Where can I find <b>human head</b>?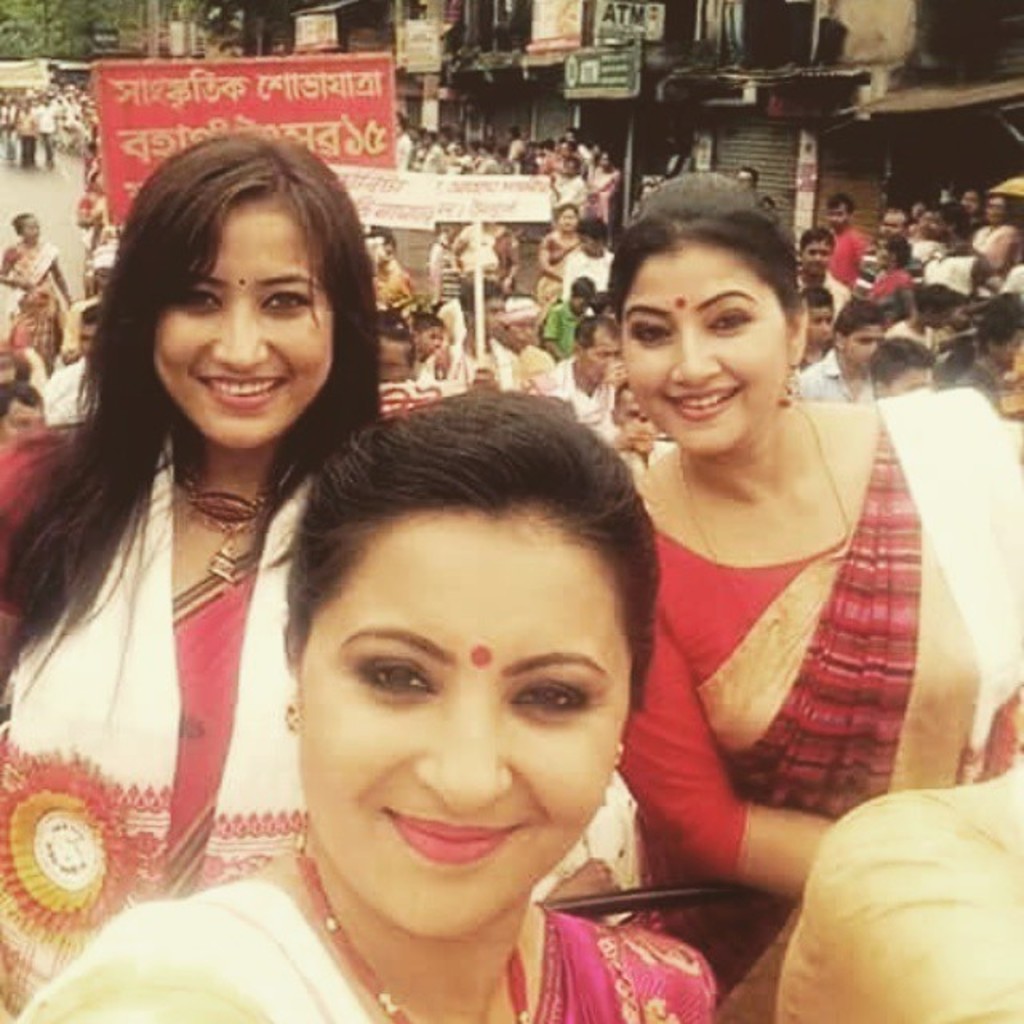
You can find it at bbox(261, 386, 669, 917).
